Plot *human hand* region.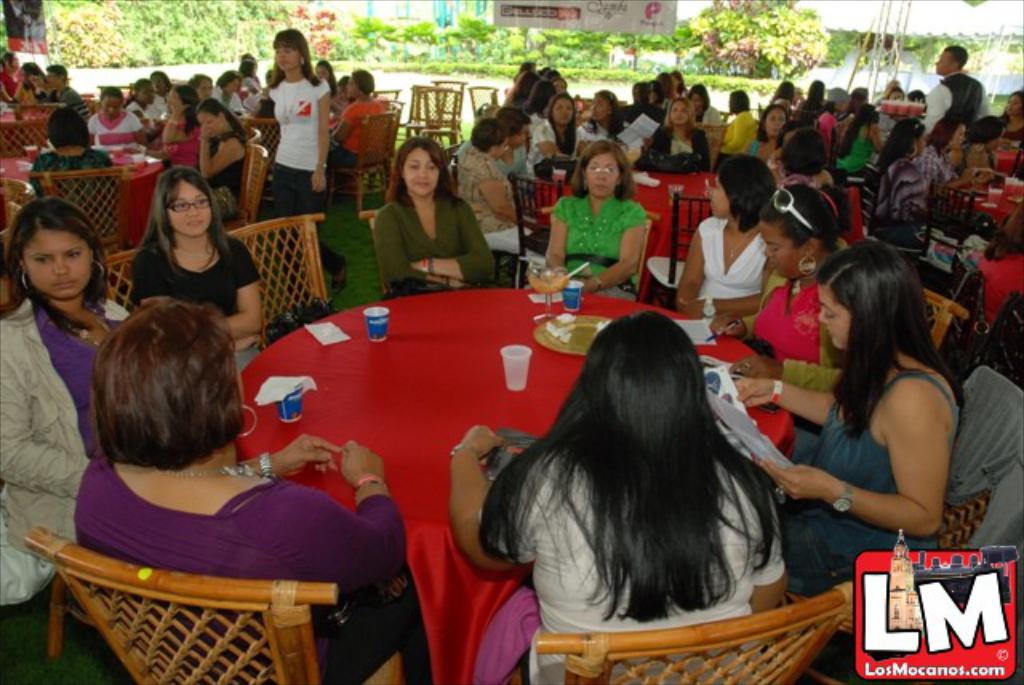
Plotted at 200/120/229/141.
